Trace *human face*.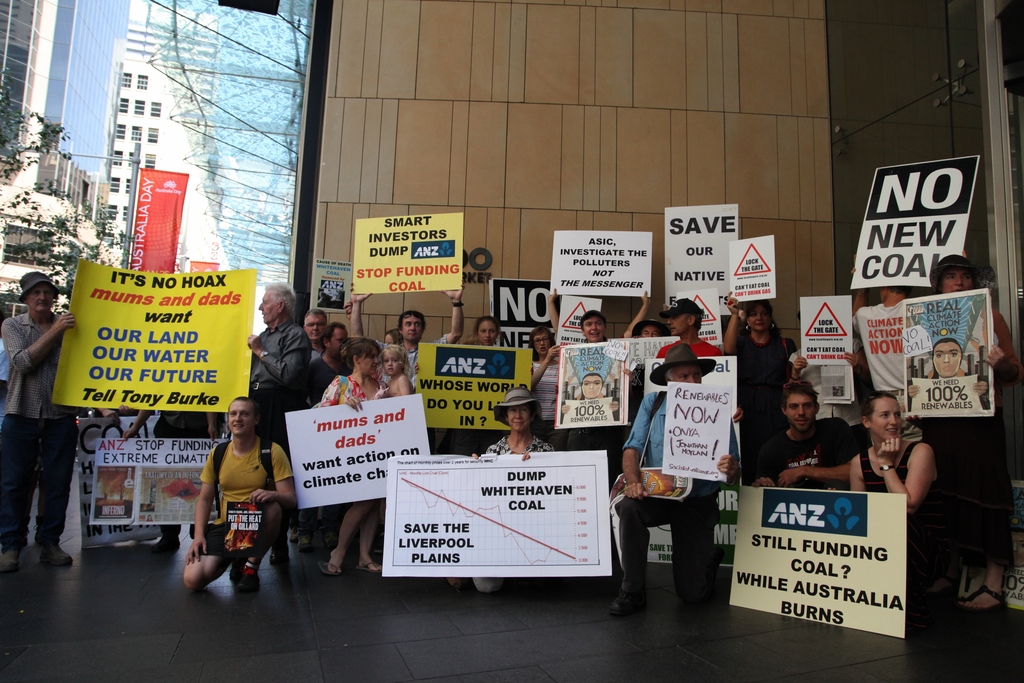
Traced to [358, 346, 378, 371].
